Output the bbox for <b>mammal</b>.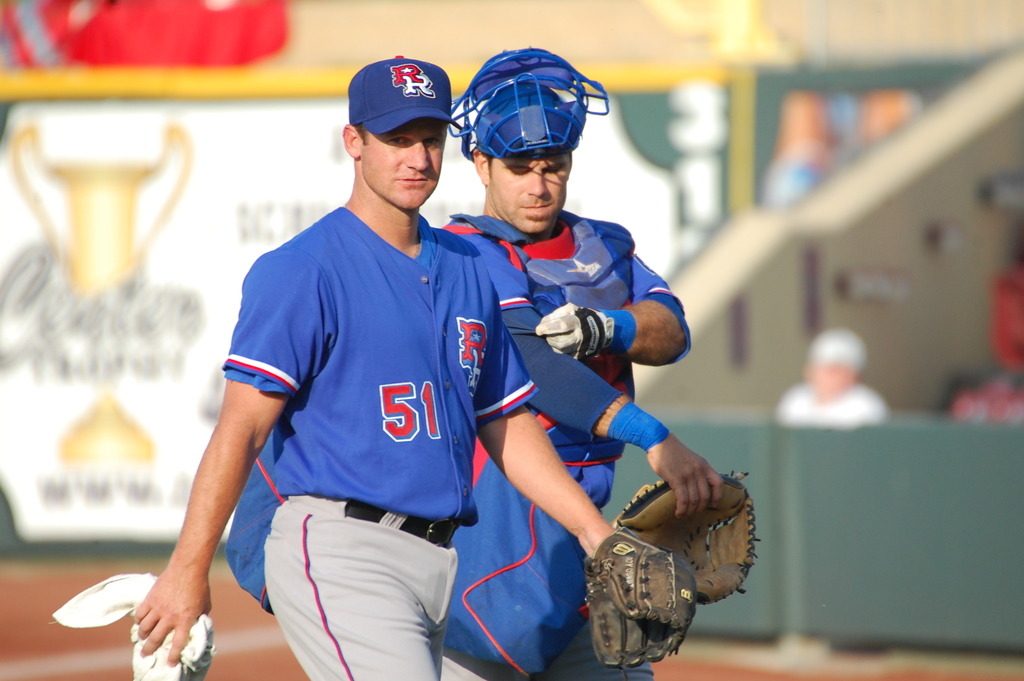
select_region(775, 327, 886, 431).
